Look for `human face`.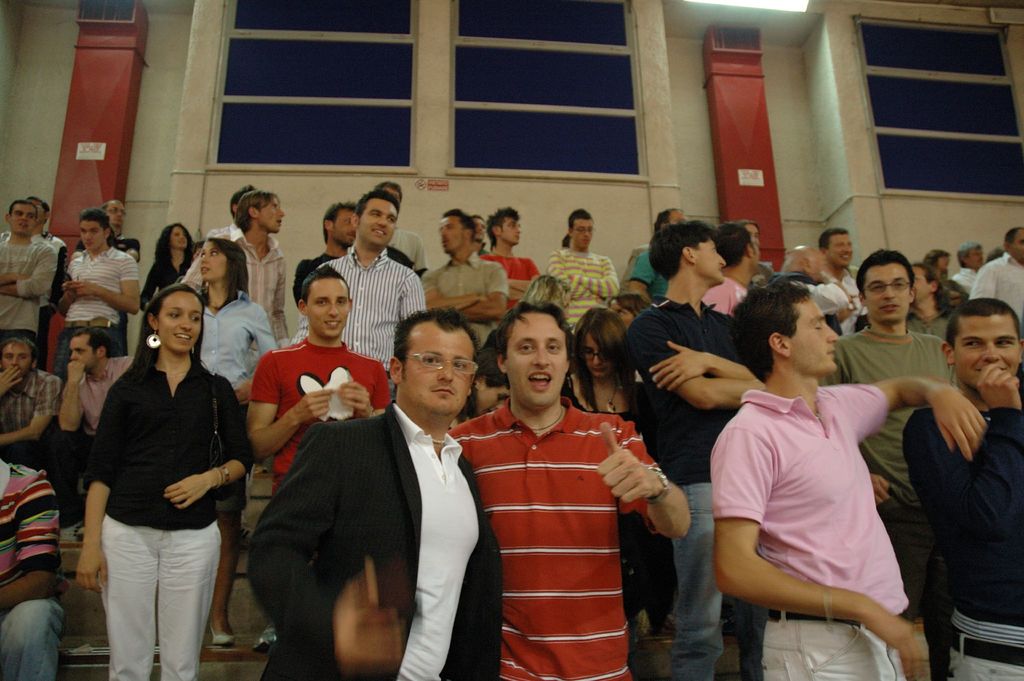
Found: x1=696 y1=238 x2=724 y2=281.
